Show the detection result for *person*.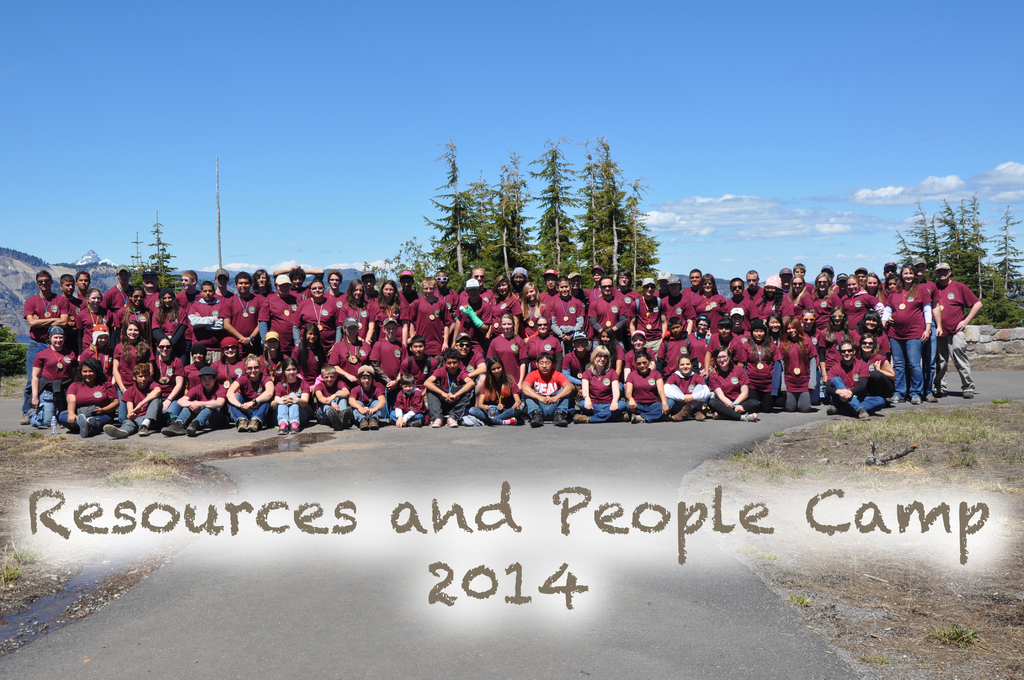
Rect(466, 355, 520, 425).
